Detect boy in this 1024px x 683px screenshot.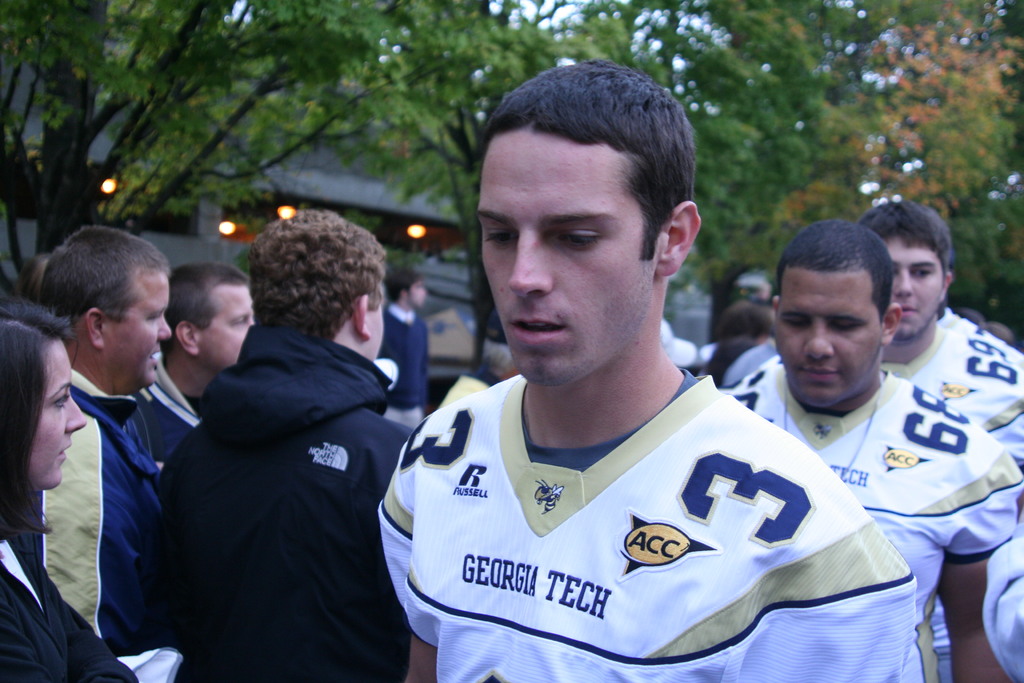
Detection: box(380, 58, 915, 682).
